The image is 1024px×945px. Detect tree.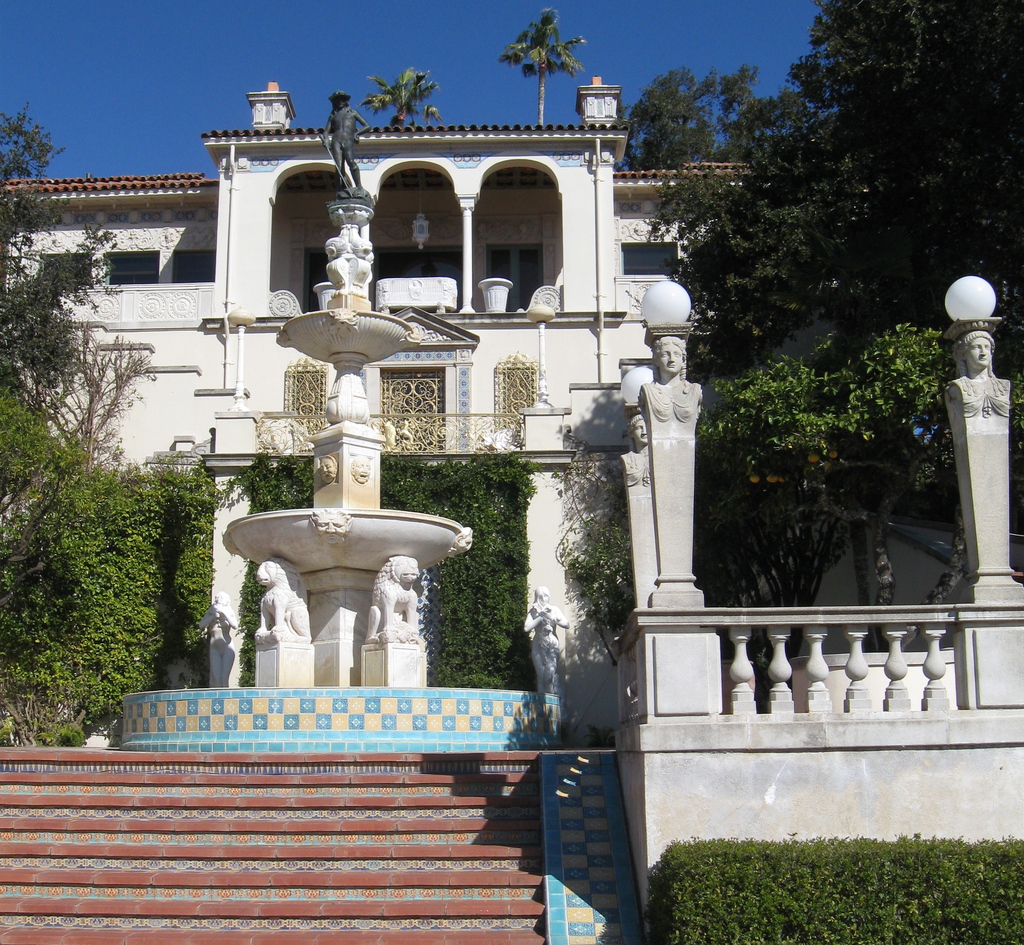
Detection: {"x1": 625, "y1": 56, "x2": 762, "y2": 169}.
